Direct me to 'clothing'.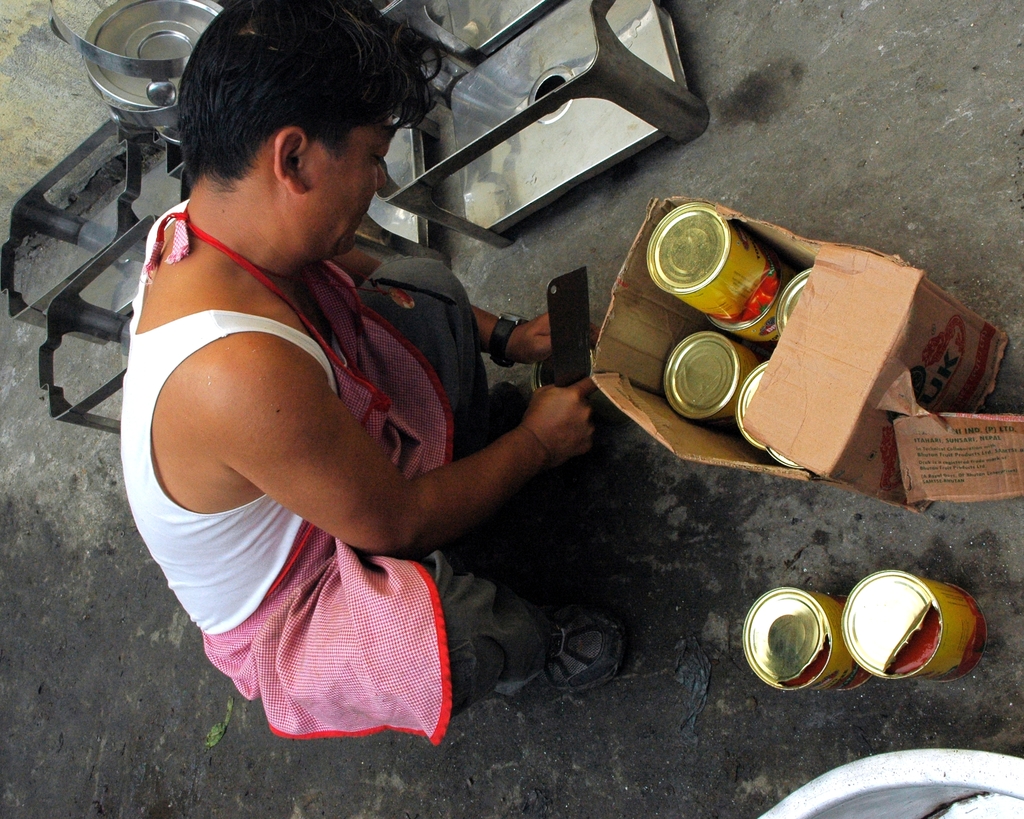
Direction: bbox=[133, 179, 527, 724].
